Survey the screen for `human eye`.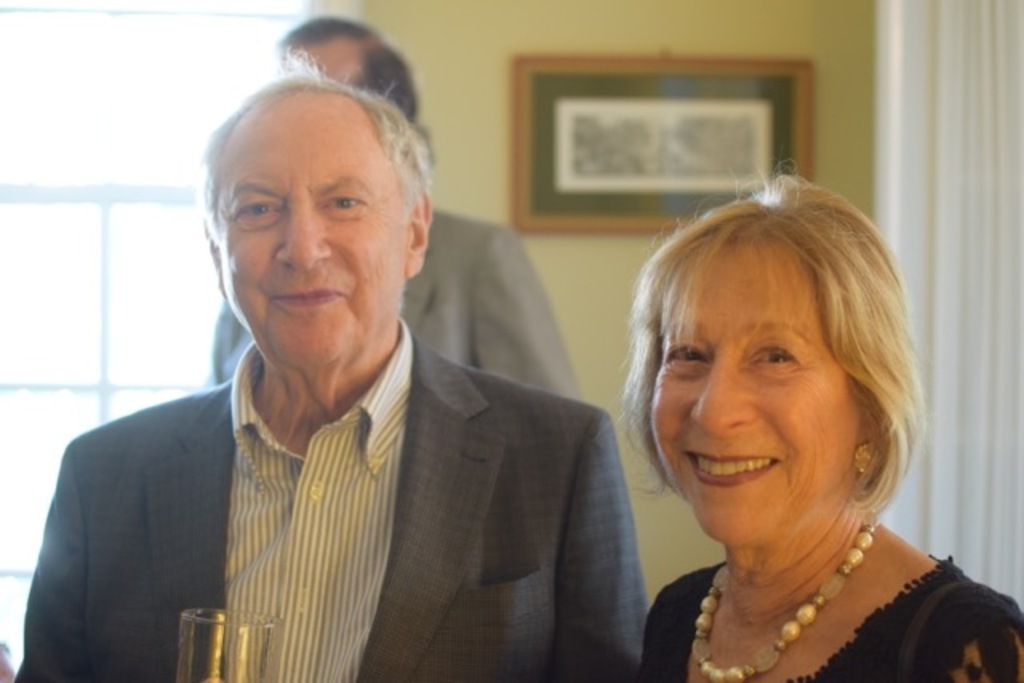
Survey found: (x1=322, y1=190, x2=371, y2=216).
